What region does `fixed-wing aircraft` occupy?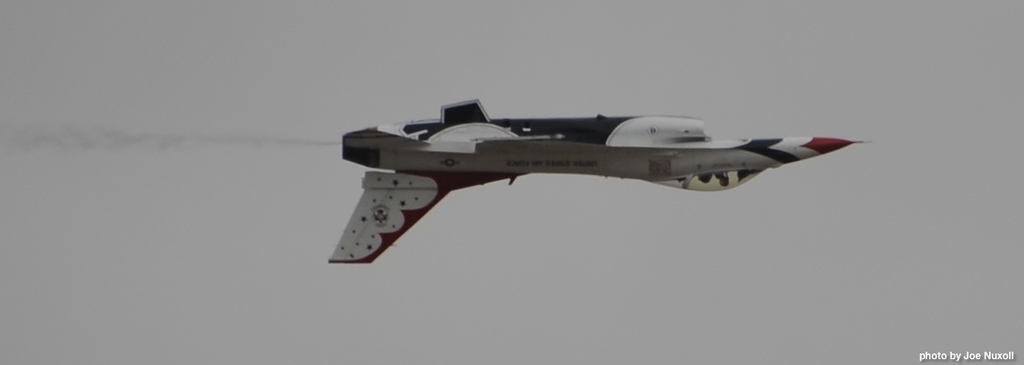
bbox(329, 100, 872, 268).
